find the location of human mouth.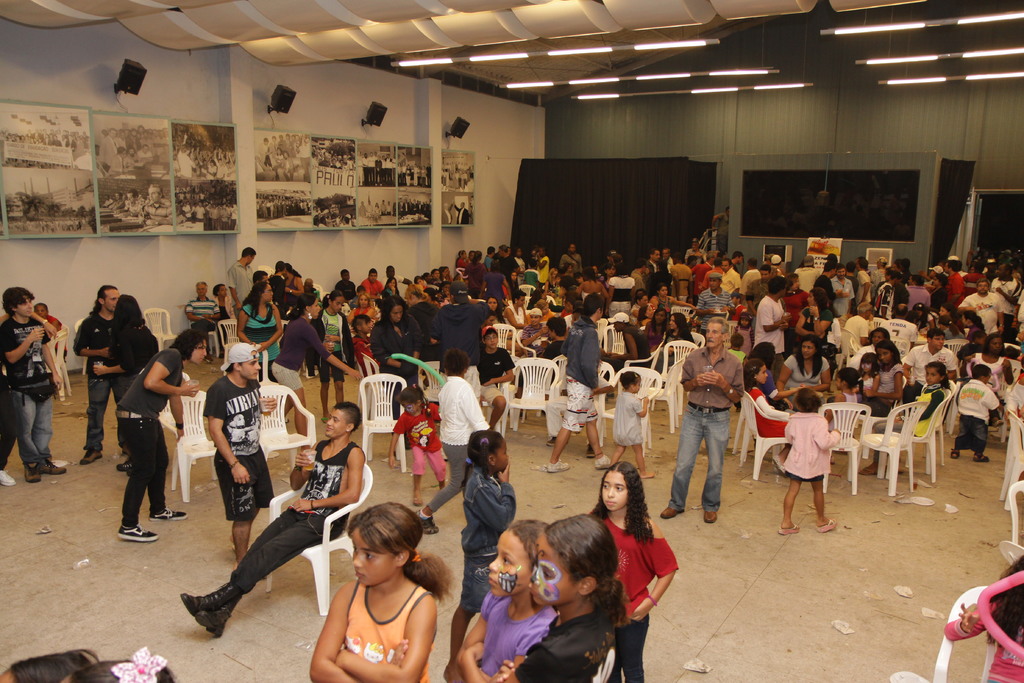
Location: x1=487, y1=576, x2=500, y2=588.
